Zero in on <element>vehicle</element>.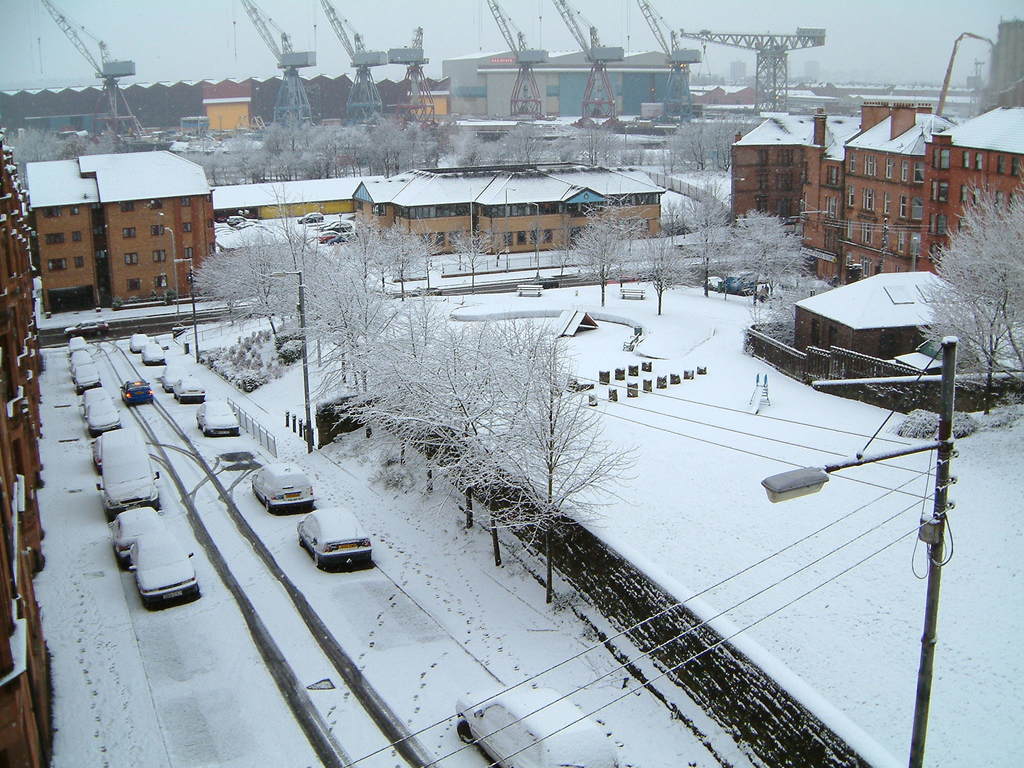
Zeroed in: left=323, top=218, right=351, bottom=232.
